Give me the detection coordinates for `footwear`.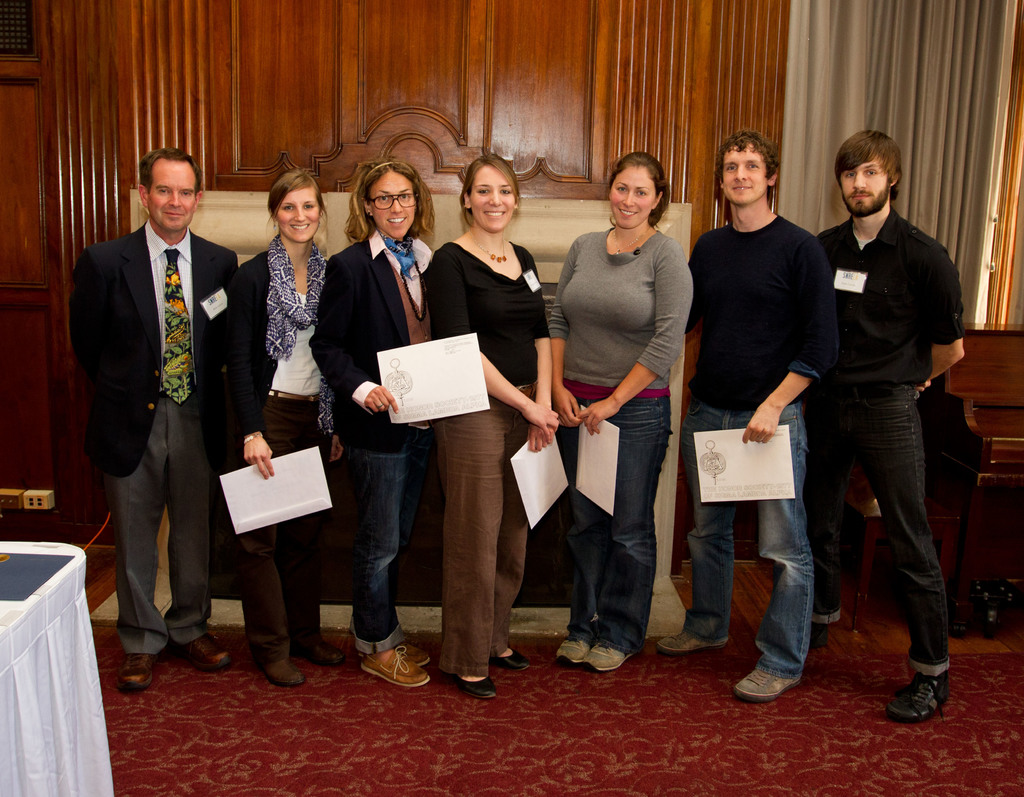
289:638:351:667.
